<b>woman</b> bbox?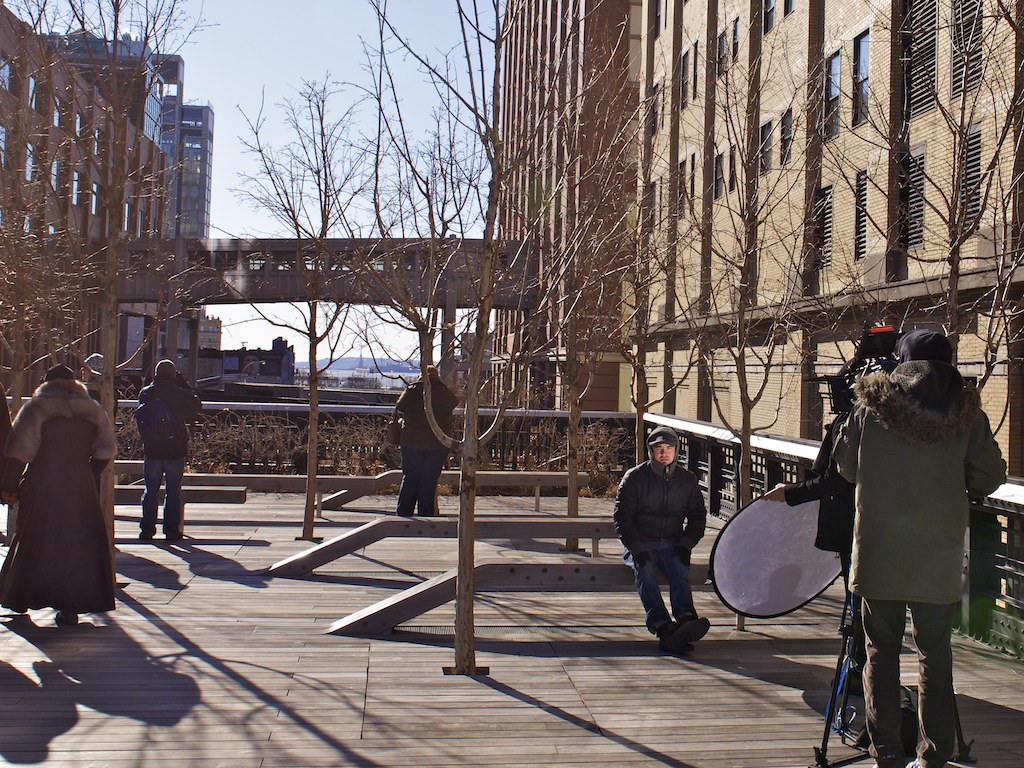
x1=3 y1=366 x2=116 y2=626
